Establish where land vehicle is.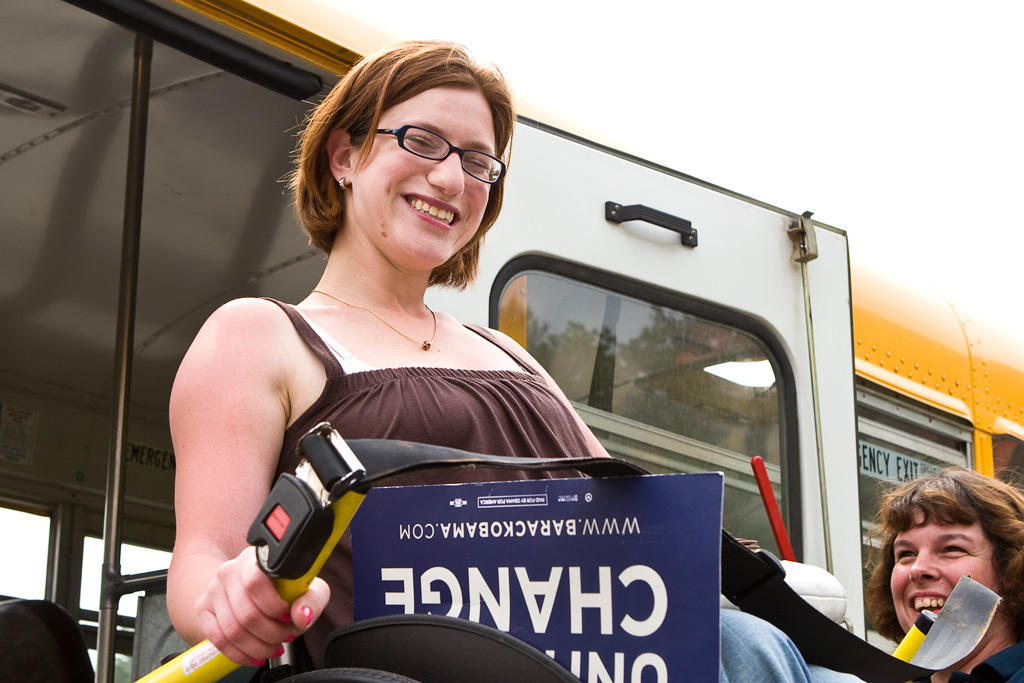
Established at [0, 0, 1023, 682].
